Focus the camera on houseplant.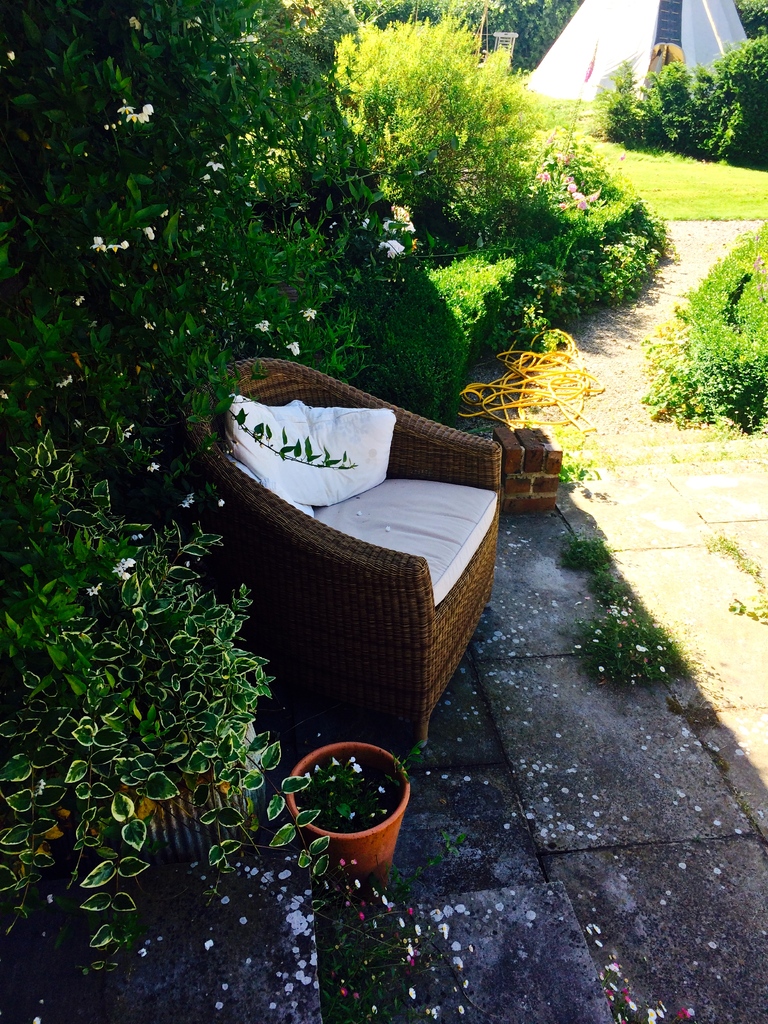
Focus region: detection(0, 691, 95, 872).
